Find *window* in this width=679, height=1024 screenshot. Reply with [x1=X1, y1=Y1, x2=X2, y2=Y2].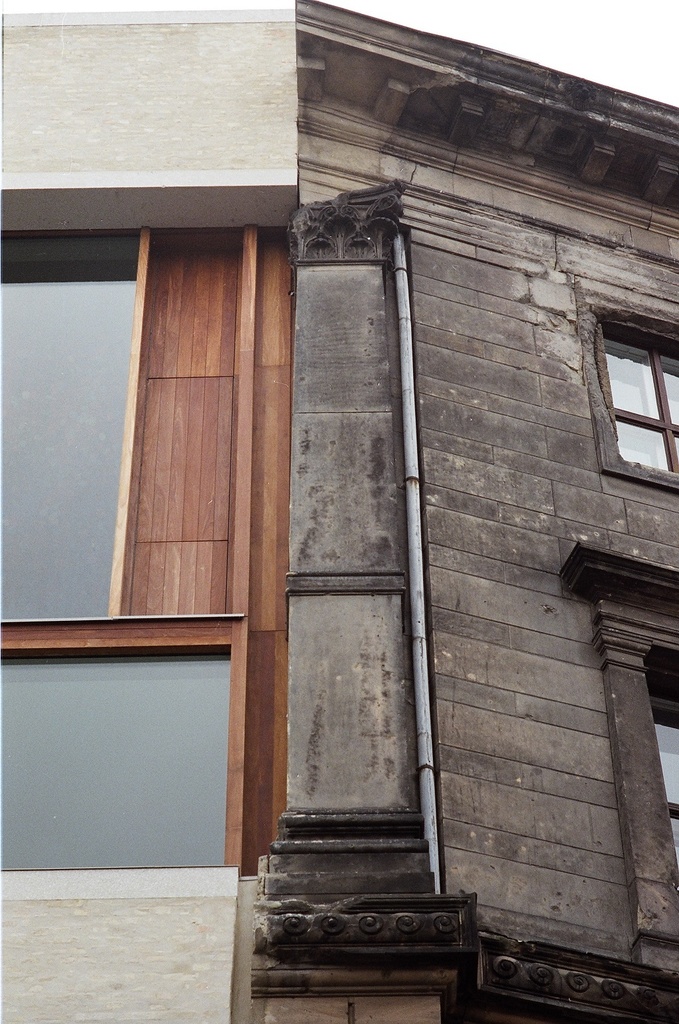
[x1=603, y1=314, x2=678, y2=474].
